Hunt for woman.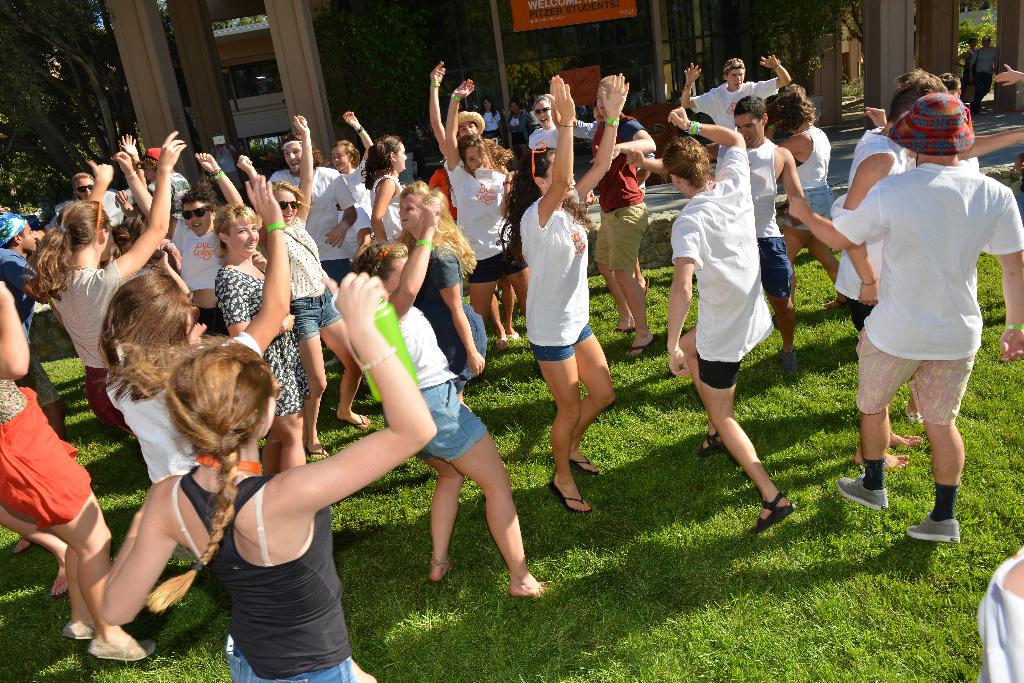
Hunted down at bbox=(209, 200, 312, 481).
